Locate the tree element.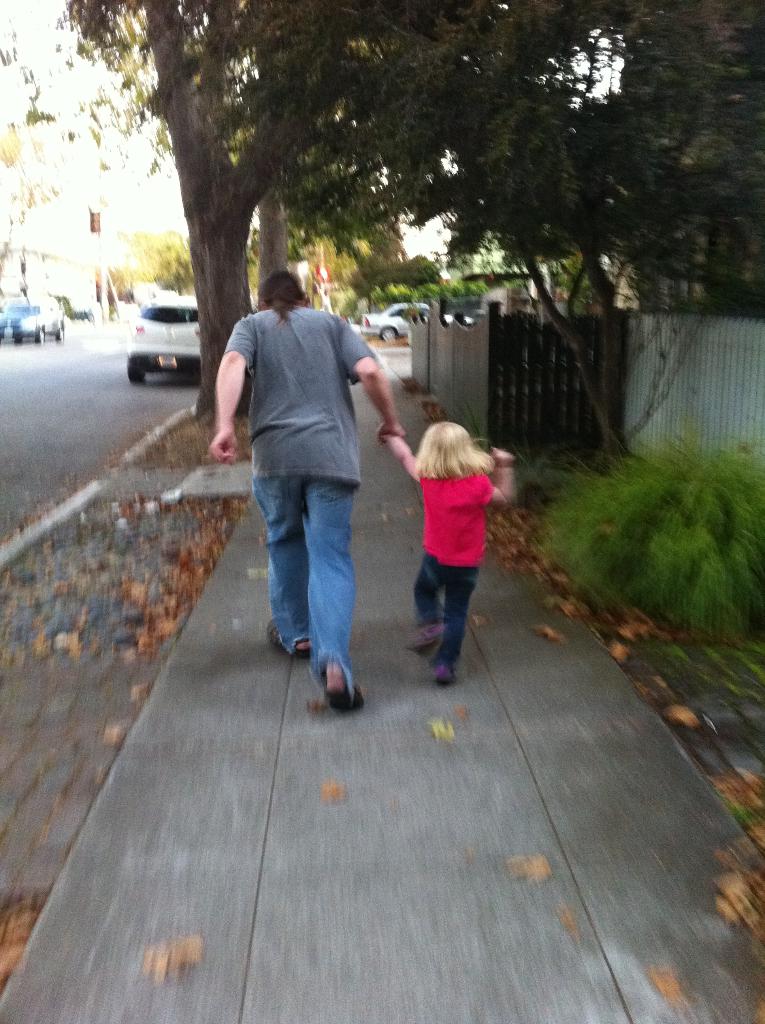
Element bbox: <region>255, 80, 397, 318</region>.
